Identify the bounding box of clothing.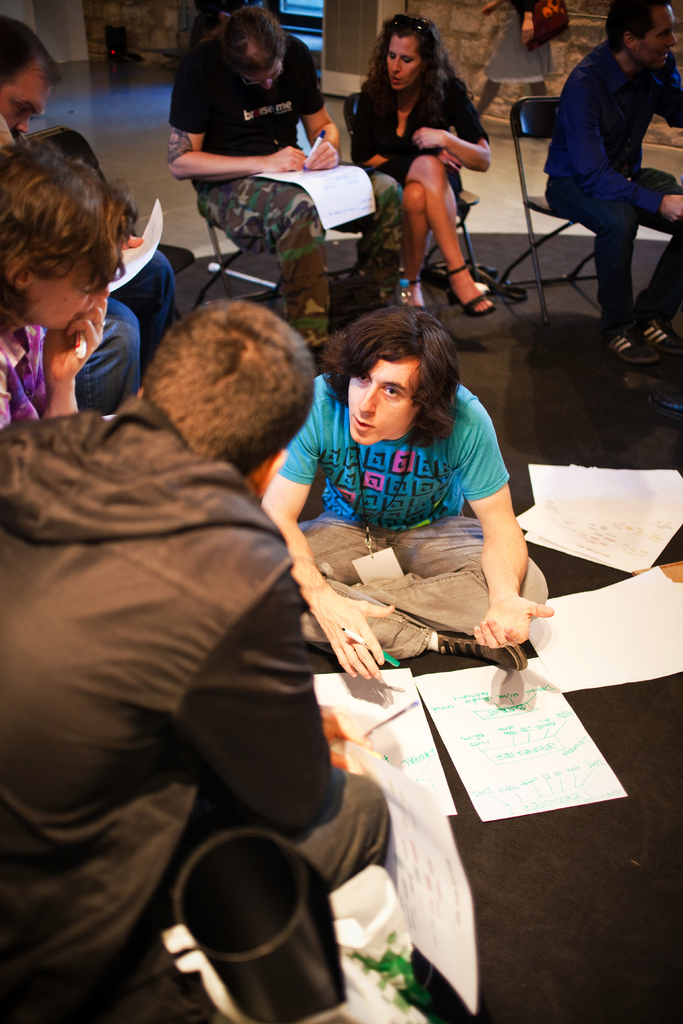
crop(0, 397, 331, 1015).
